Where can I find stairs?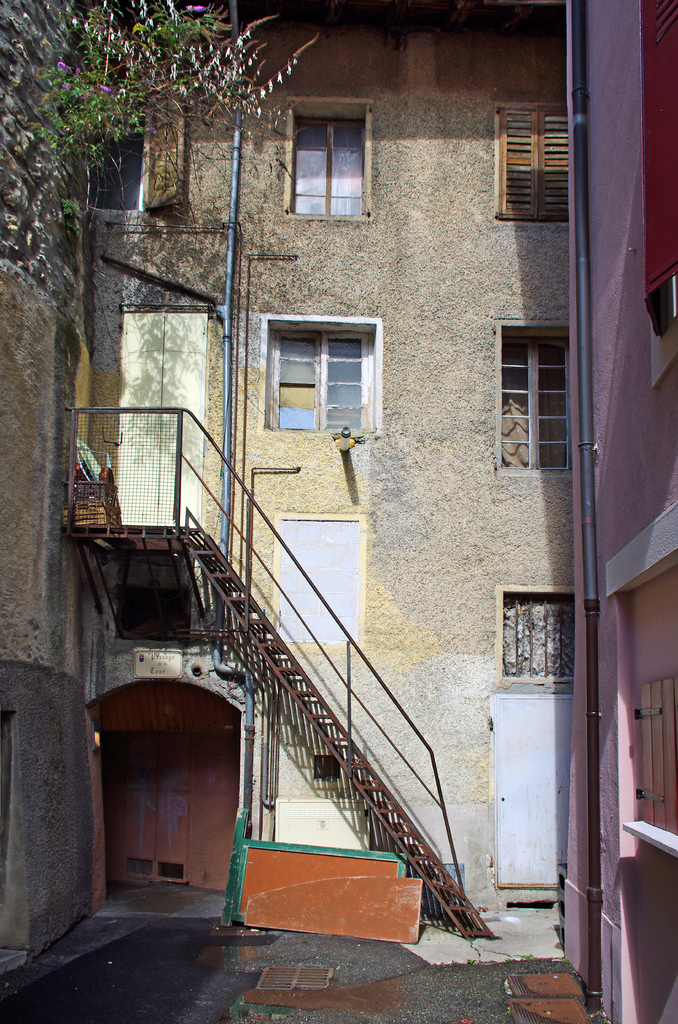
You can find it at 198,524,488,940.
